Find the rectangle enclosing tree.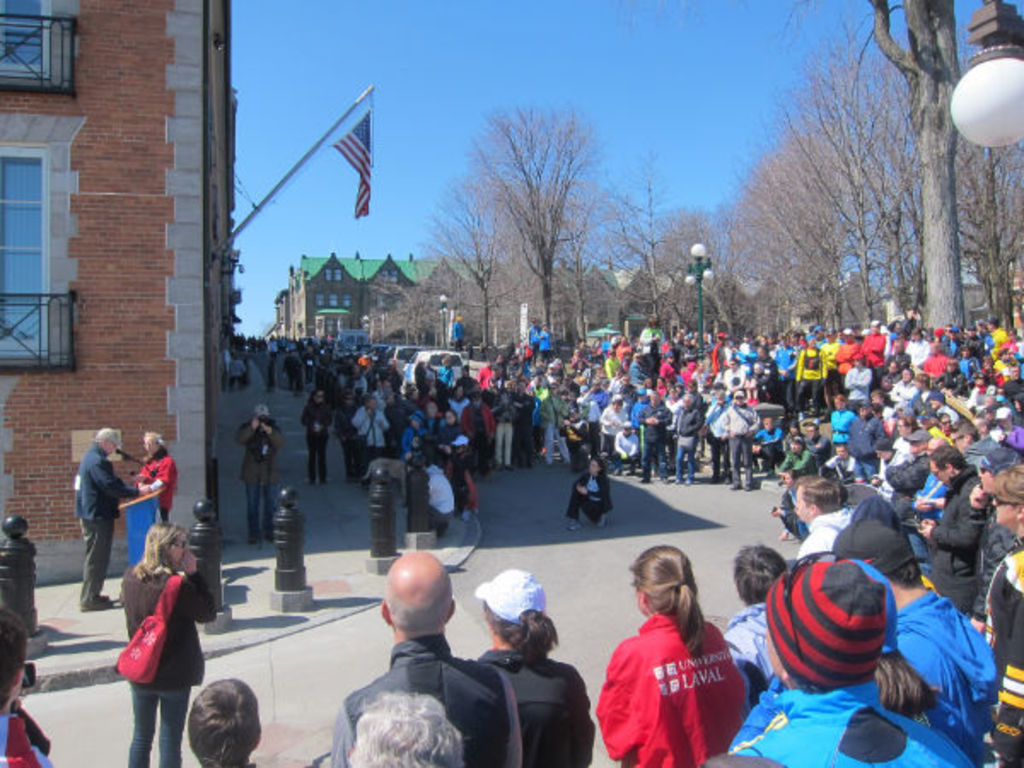
701:143:833:394.
